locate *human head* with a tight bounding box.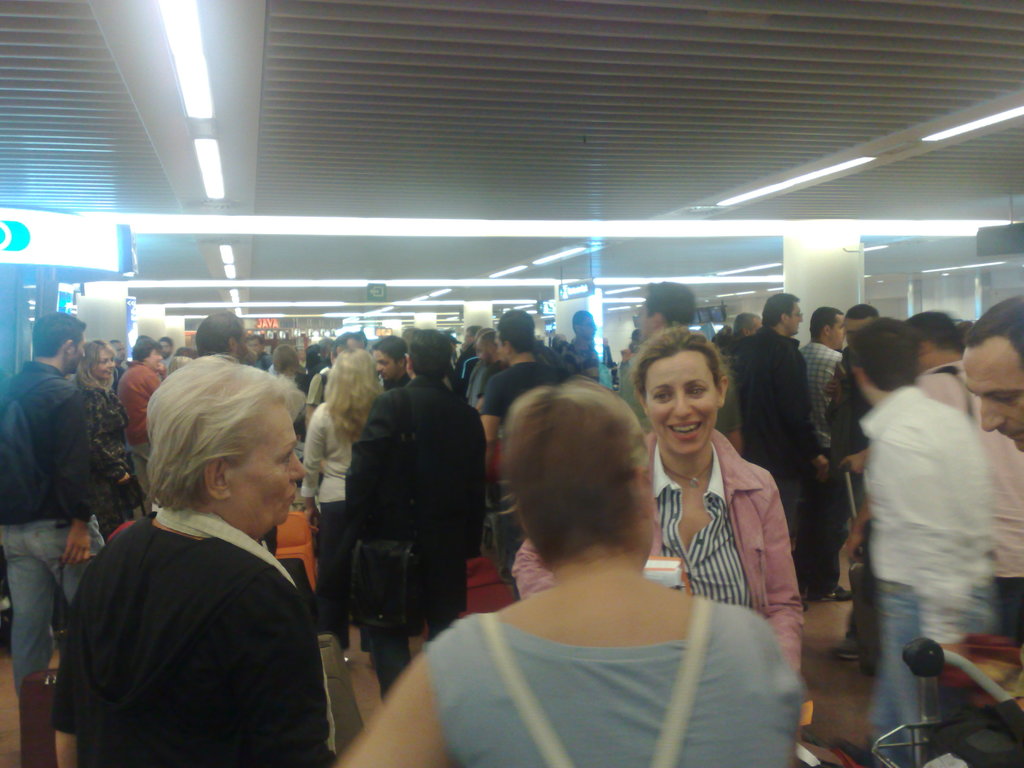
[77,336,114,383].
